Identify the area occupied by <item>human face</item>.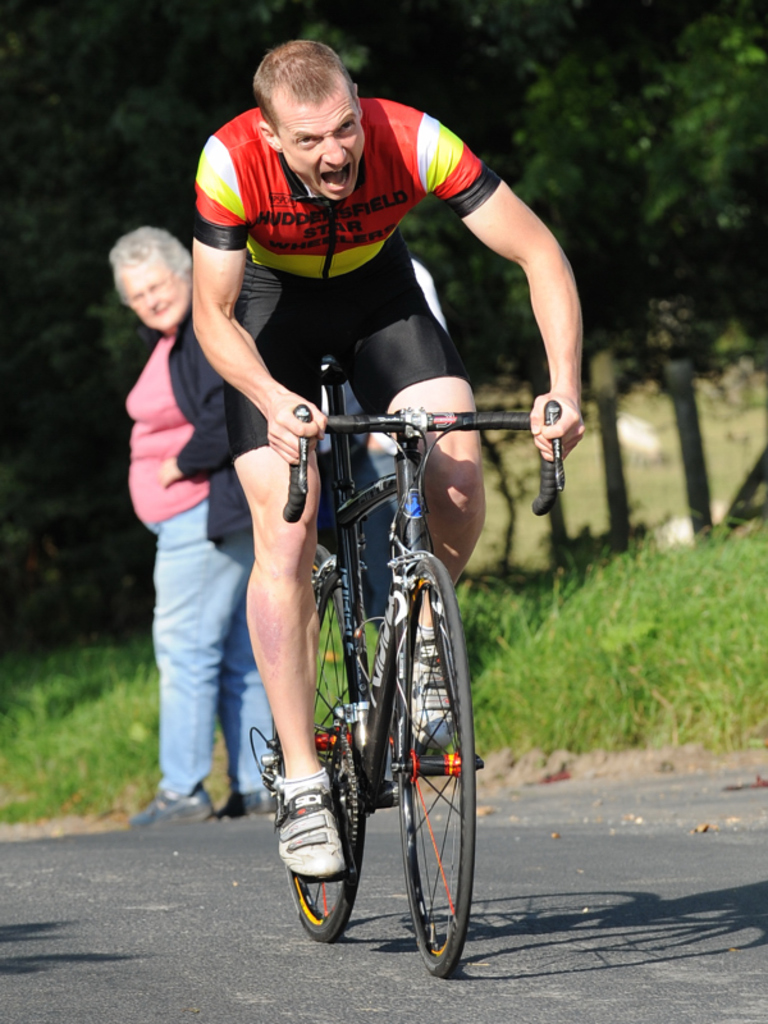
Area: (115,252,196,323).
